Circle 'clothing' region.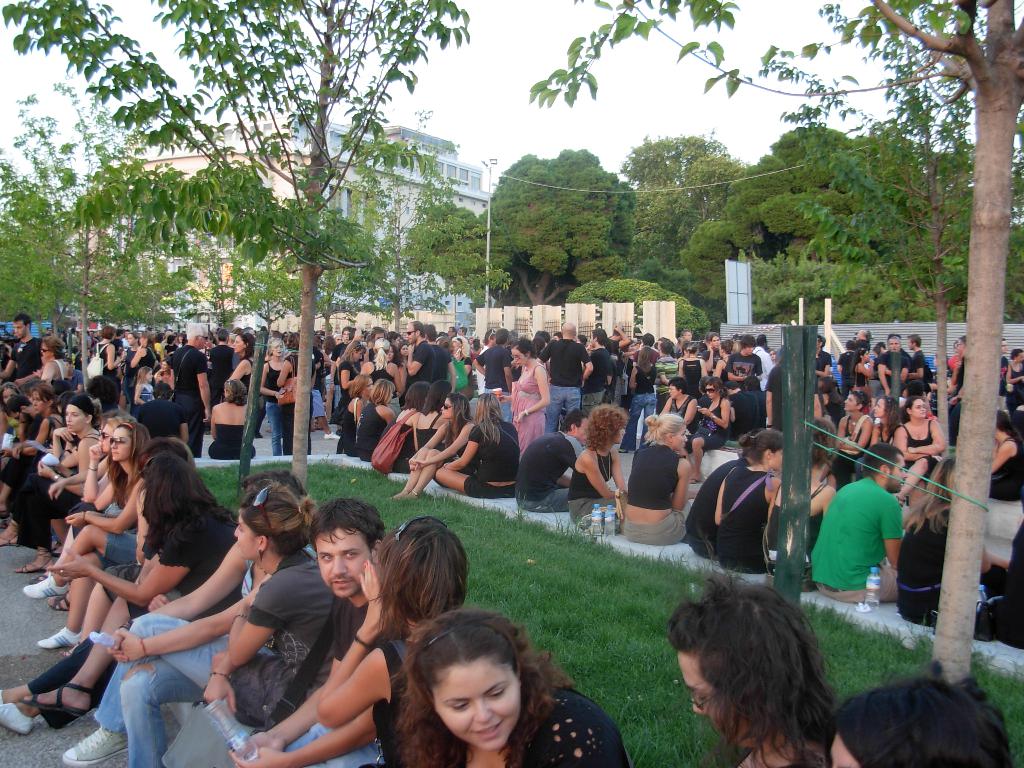
Region: 686/462/736/555.
